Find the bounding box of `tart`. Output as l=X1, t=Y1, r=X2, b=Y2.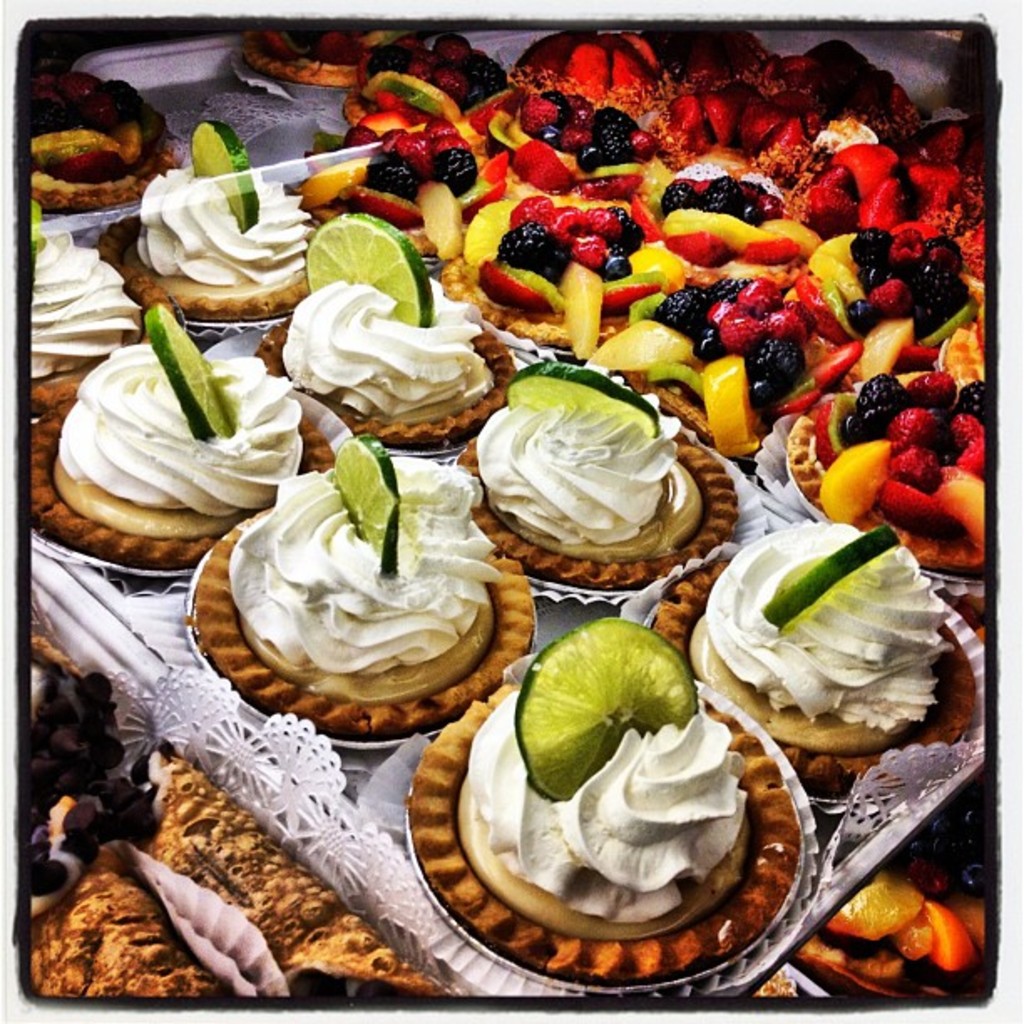
l=648, t=504, r=987, b=798.
